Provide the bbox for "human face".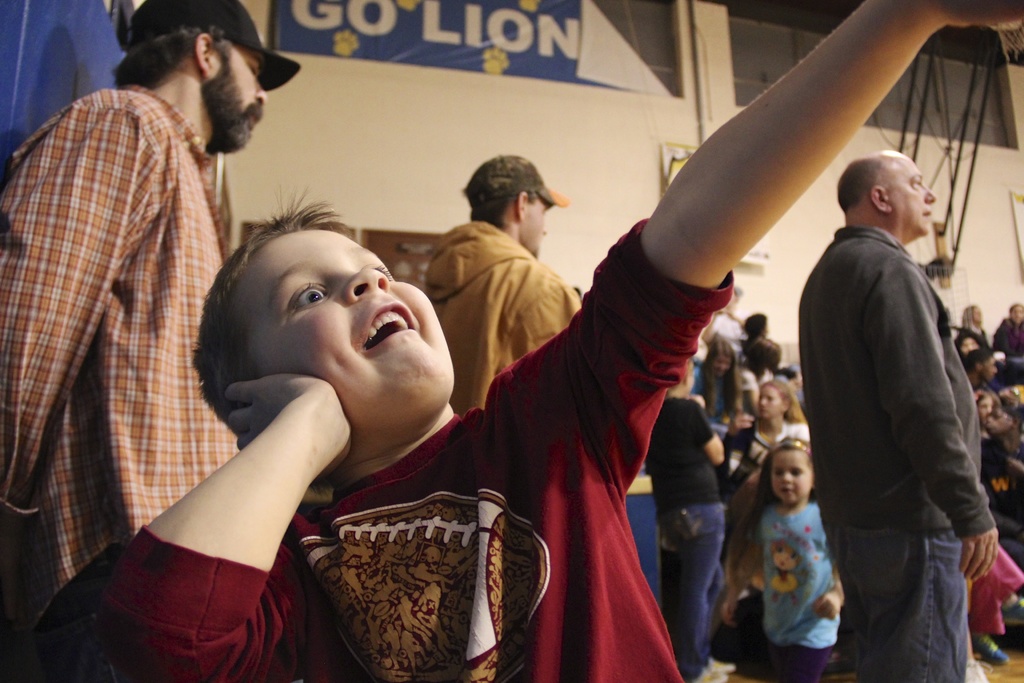
pyautogui.locateOnScreen(778, 443, 811, 504).
